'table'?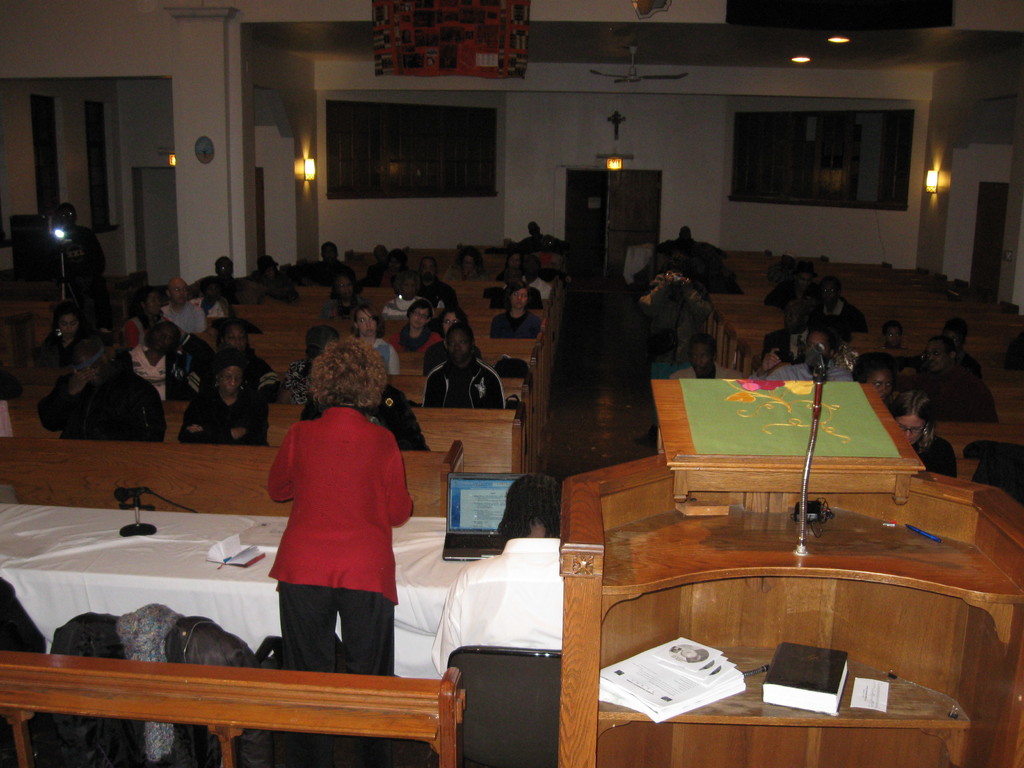
detection(0, 501, 450, 682)
